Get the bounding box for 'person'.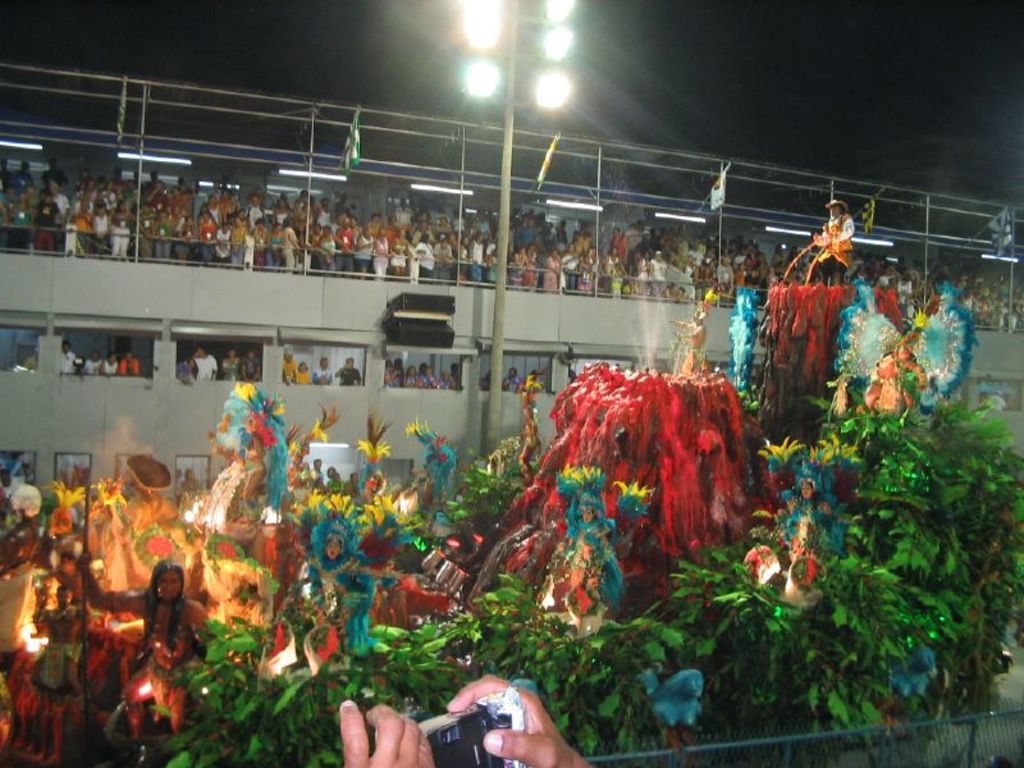
(193, 344, 218, 379).
